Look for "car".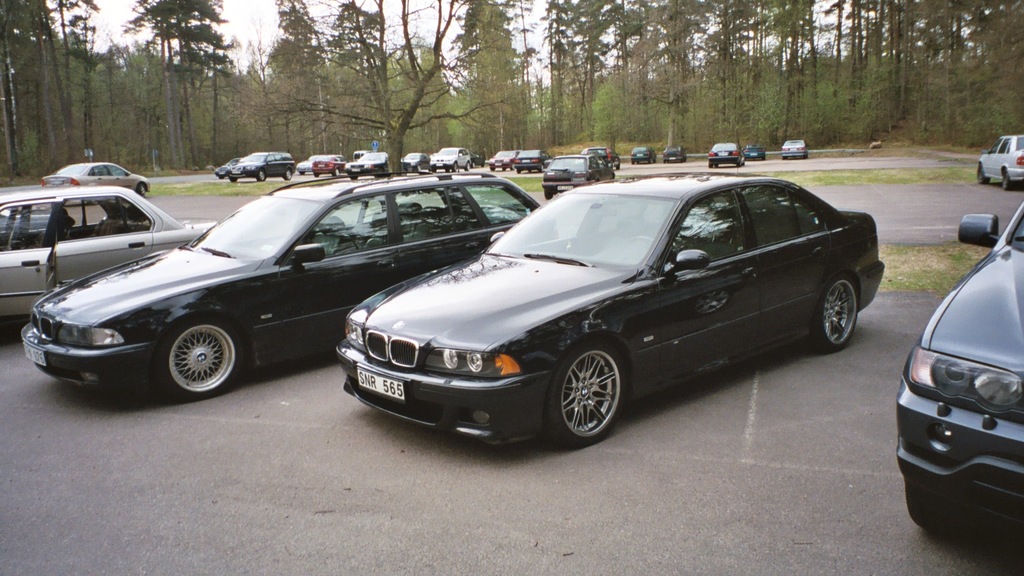
Found: (901,203,1023,539).
